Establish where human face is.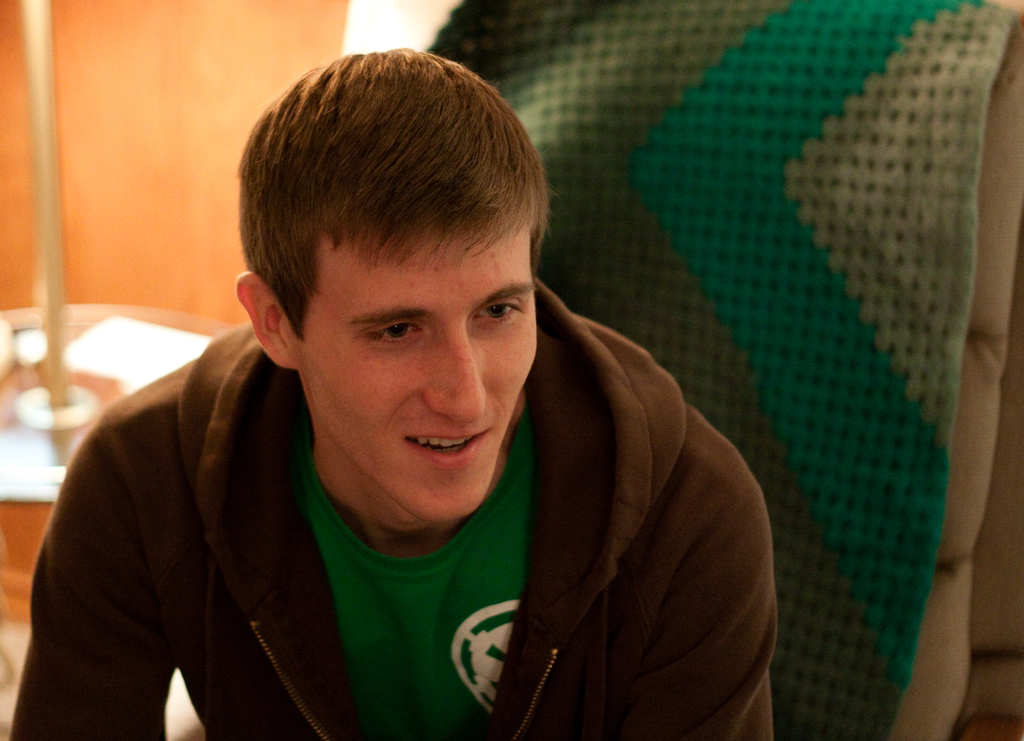
Established at crop(294, 216, 542, 523).
